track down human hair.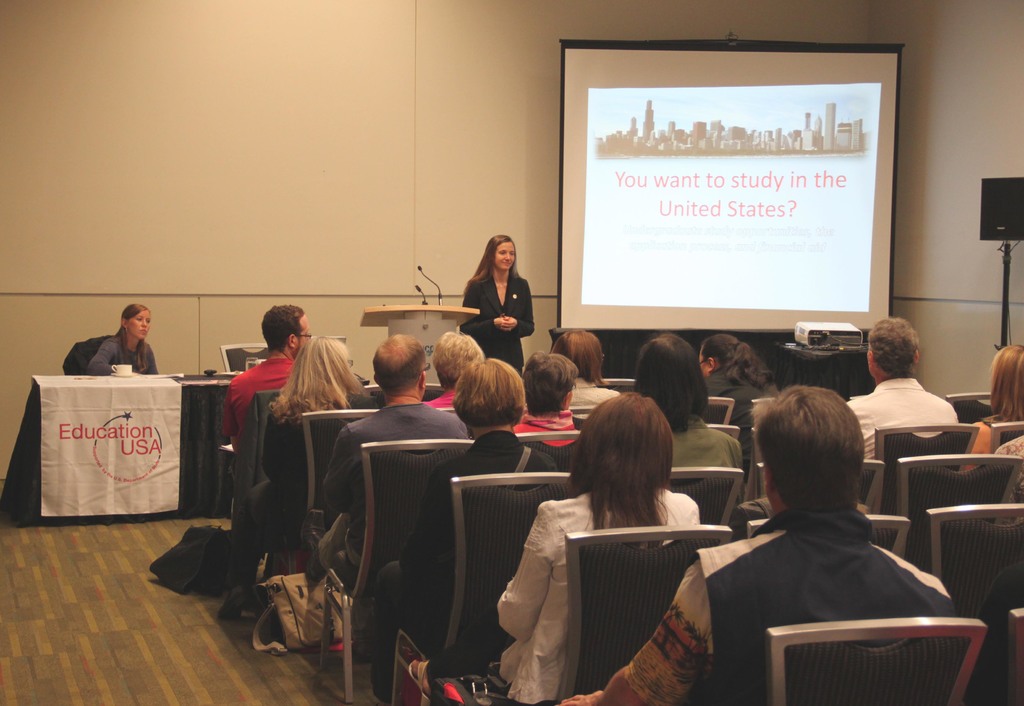
Tracked to box(115, 303, 151, 368).
